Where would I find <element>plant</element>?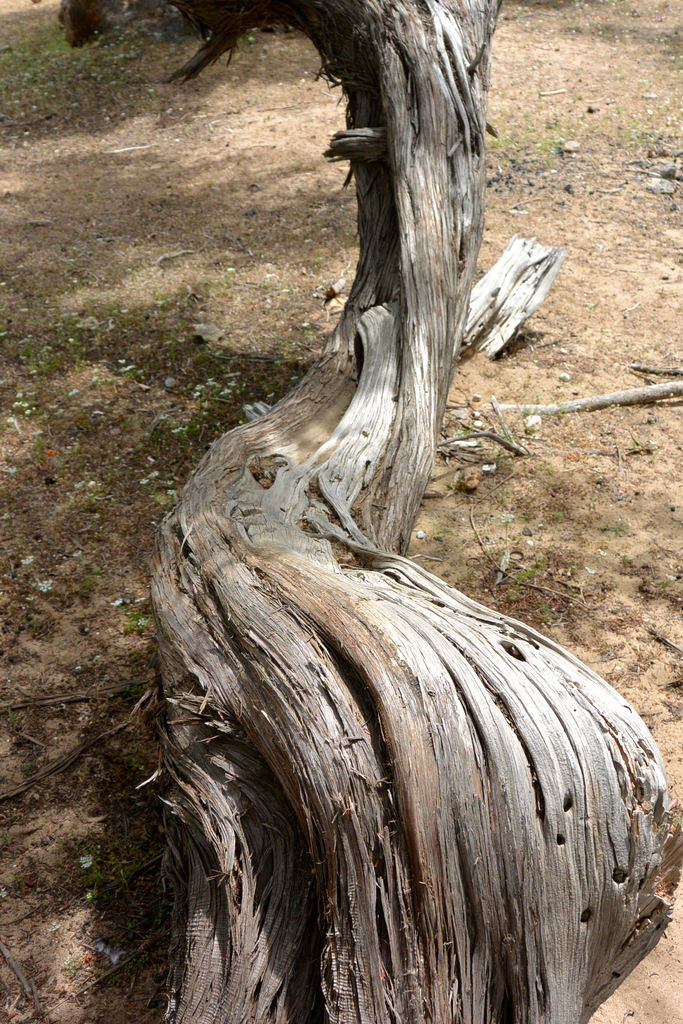
At bbox=(656, 579, 674, 591).
